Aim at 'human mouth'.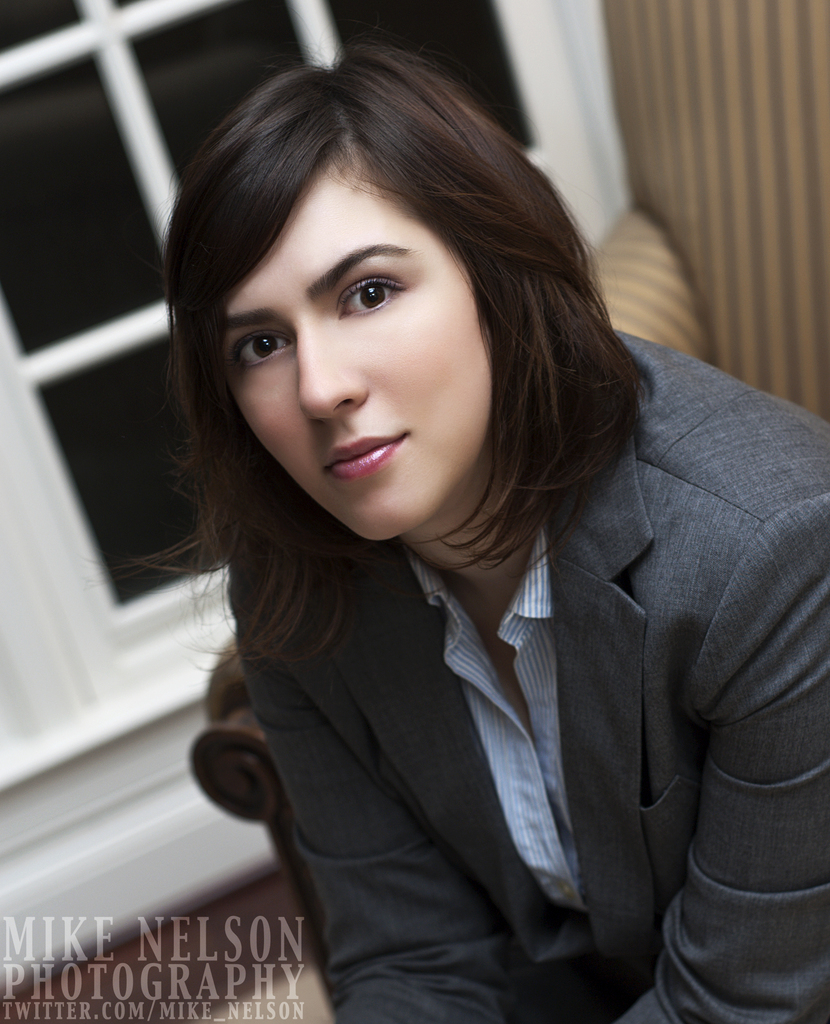
Aimed at detection(319, 434, 411, 484).
